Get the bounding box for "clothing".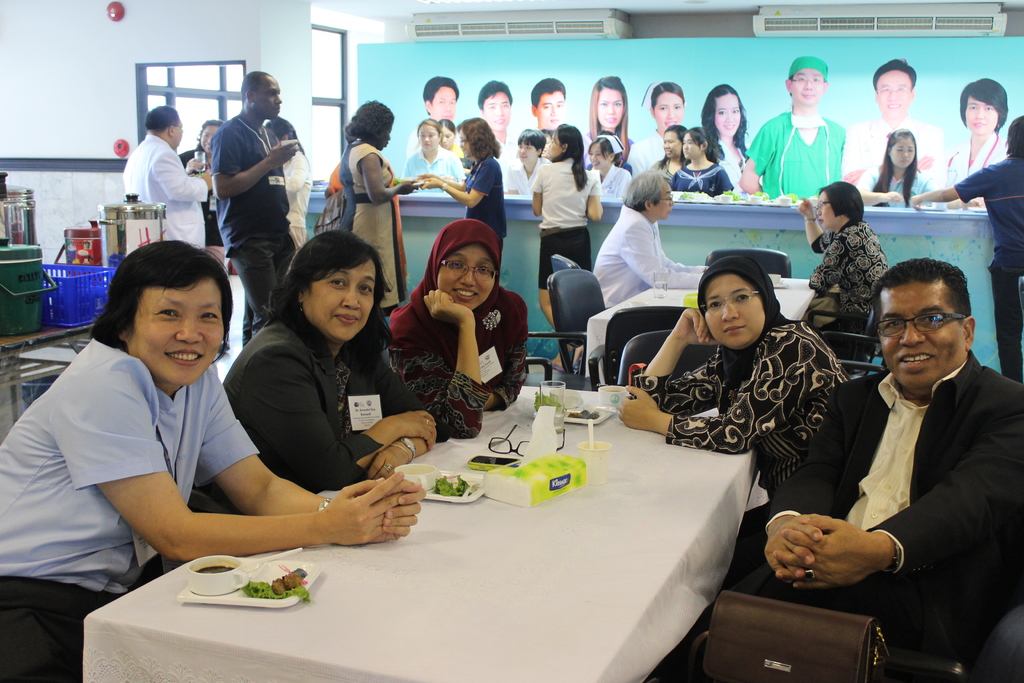
207 113 286 342.
